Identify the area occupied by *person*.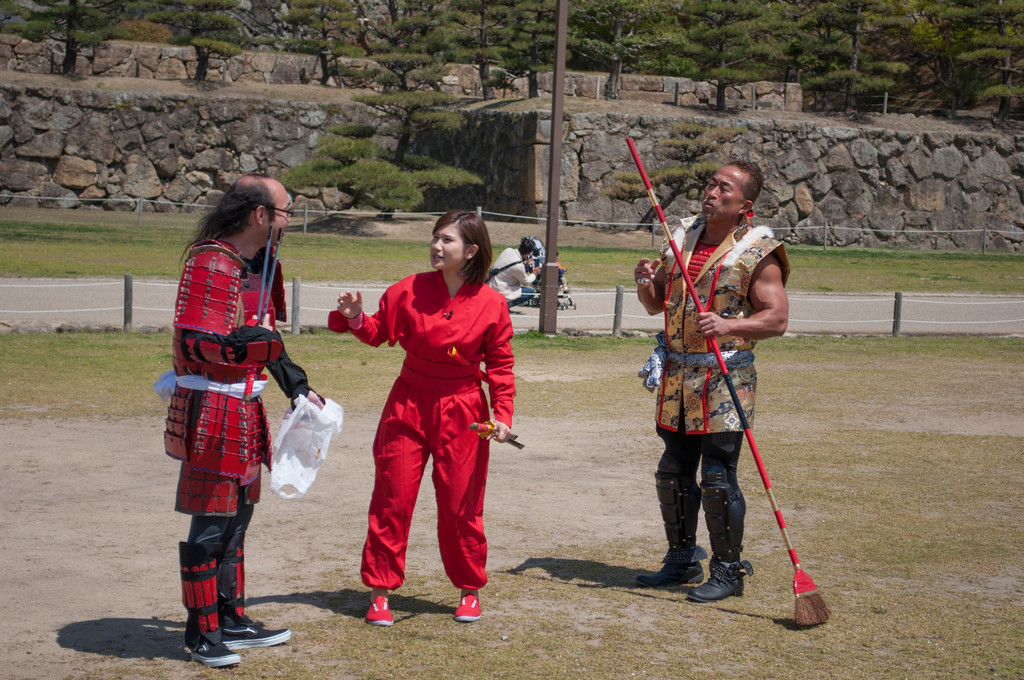
Area: {"x1": 164, "y1": 176, "x2": 329, "y2": 665}.
